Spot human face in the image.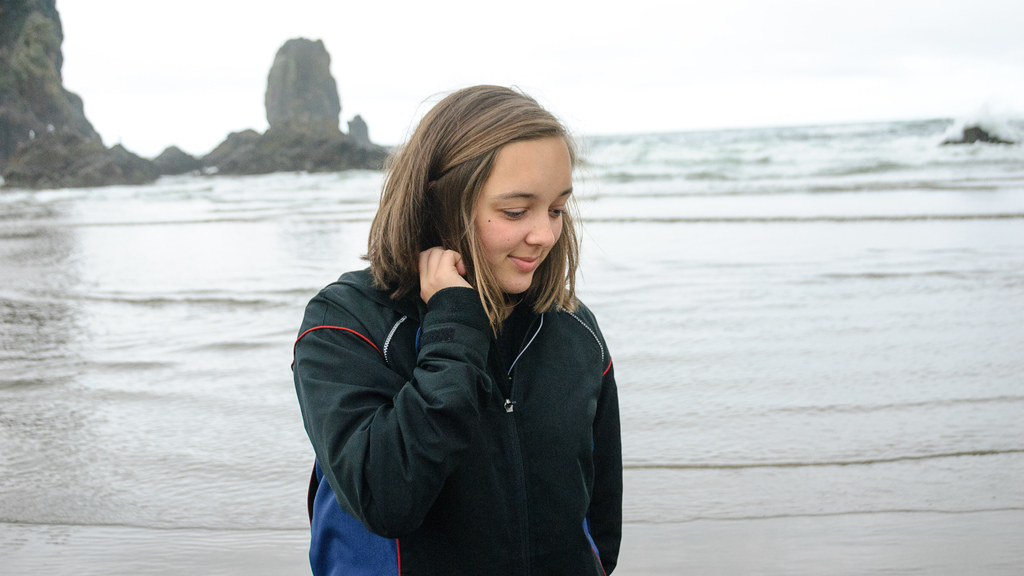
human face found at [467, 137, 575, 298].
